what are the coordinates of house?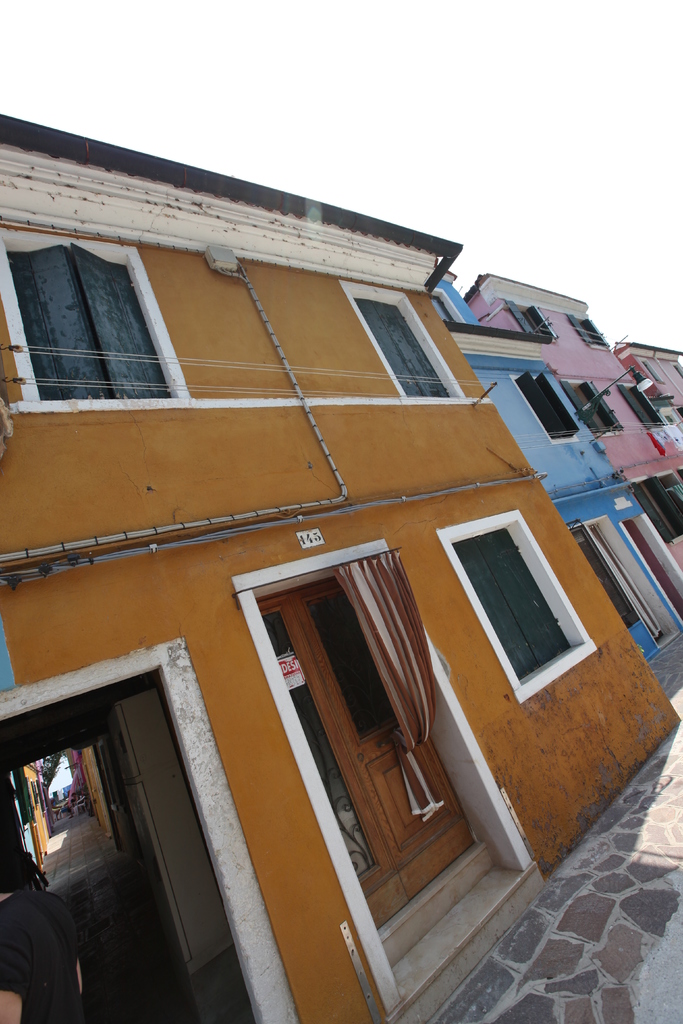
left=612, top=326, right=682, bottom=407.
